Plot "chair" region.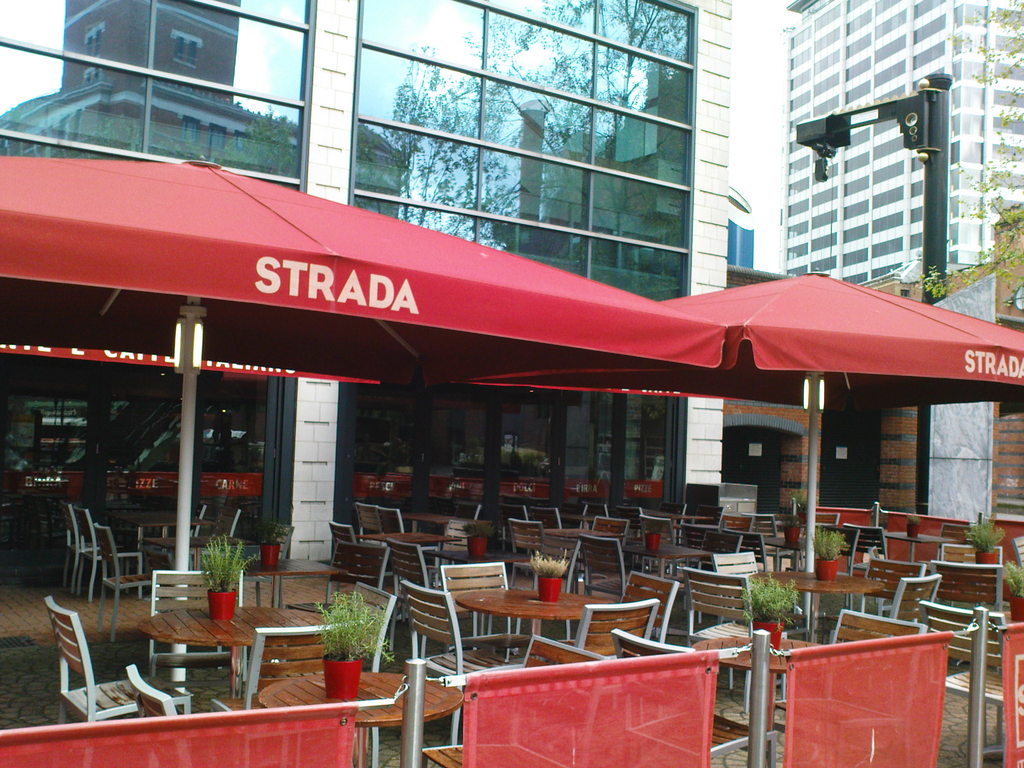
Plotted at 433 521 489 577.
